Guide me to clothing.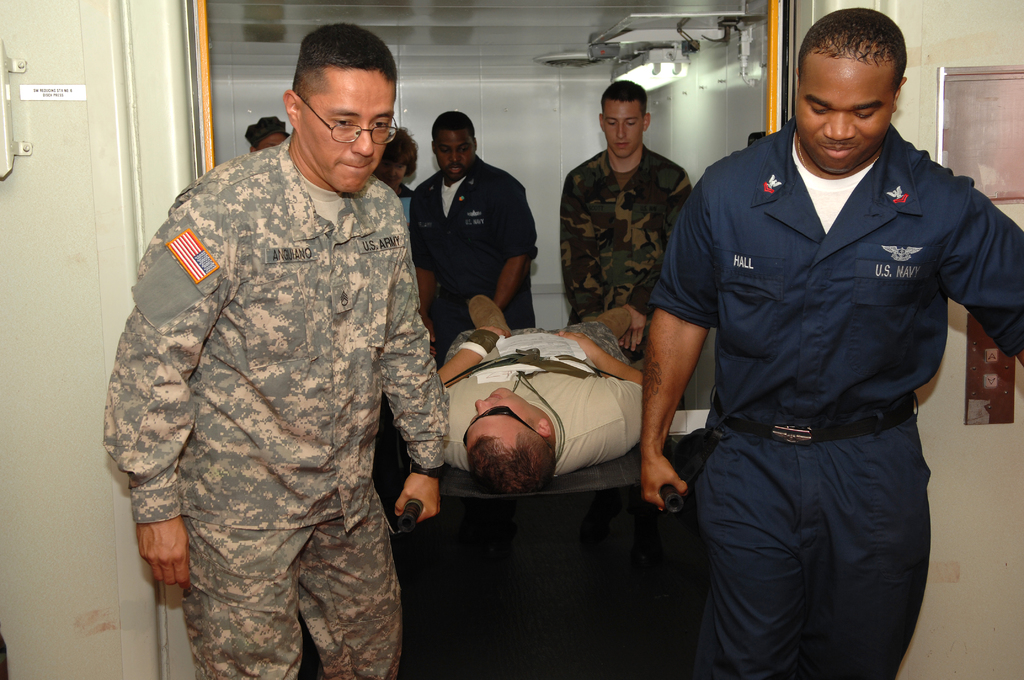
Guidance: (left=561, top=146, right=693, bottom=411).
